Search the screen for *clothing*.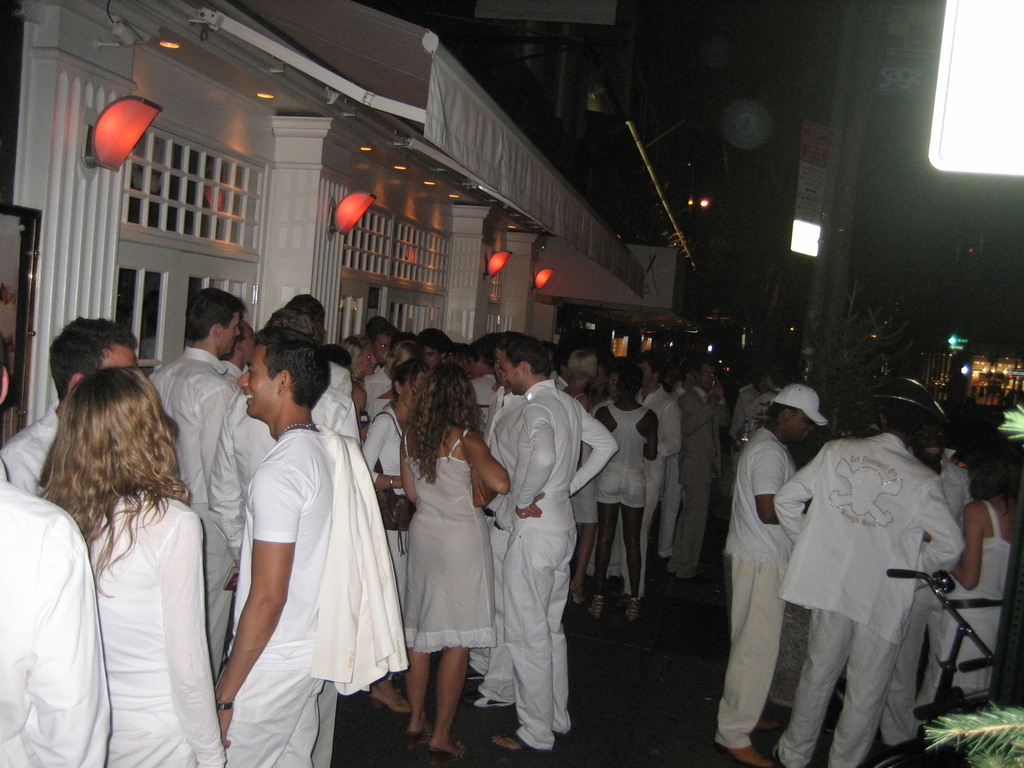
Found at (left=769, top=434, right=973, bottom=767).
